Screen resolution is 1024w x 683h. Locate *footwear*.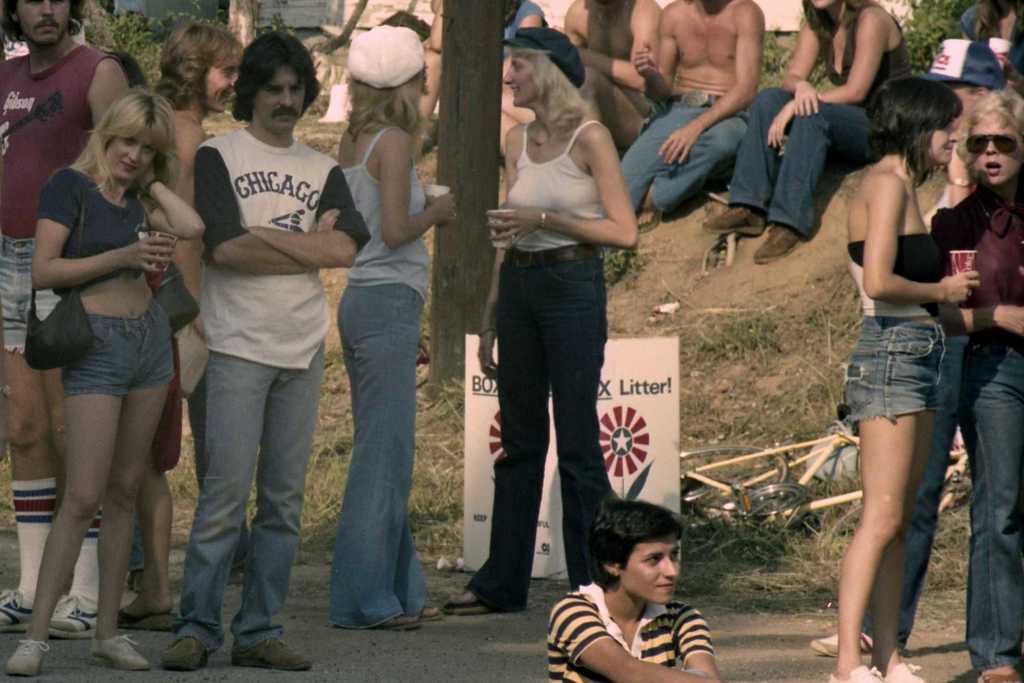
(703,197,760,234).
